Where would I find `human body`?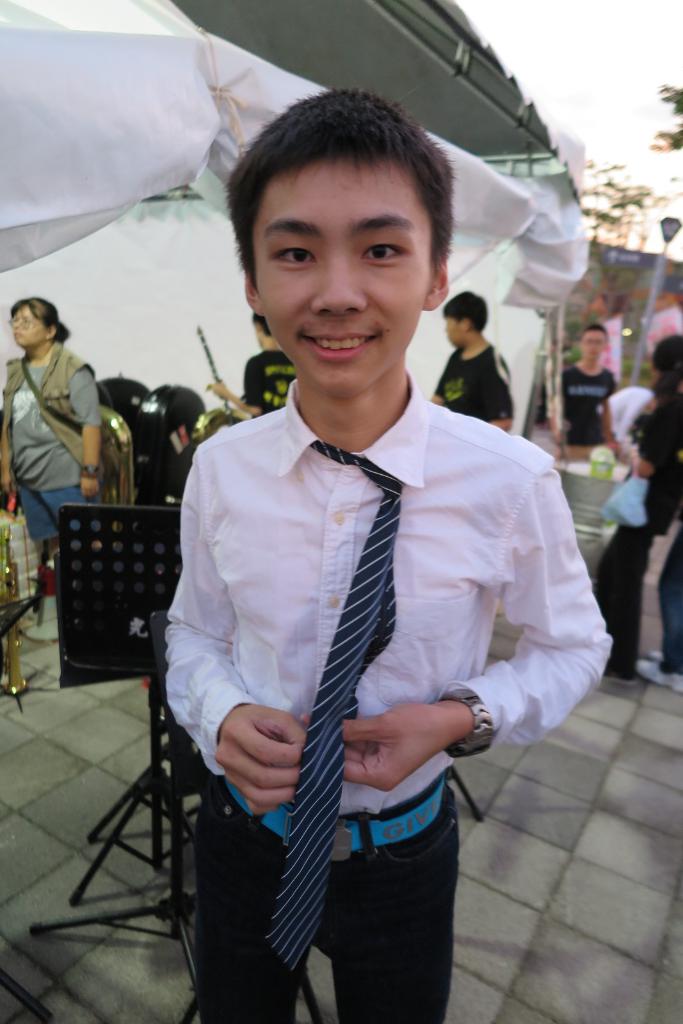
At 204/345/288/420.
